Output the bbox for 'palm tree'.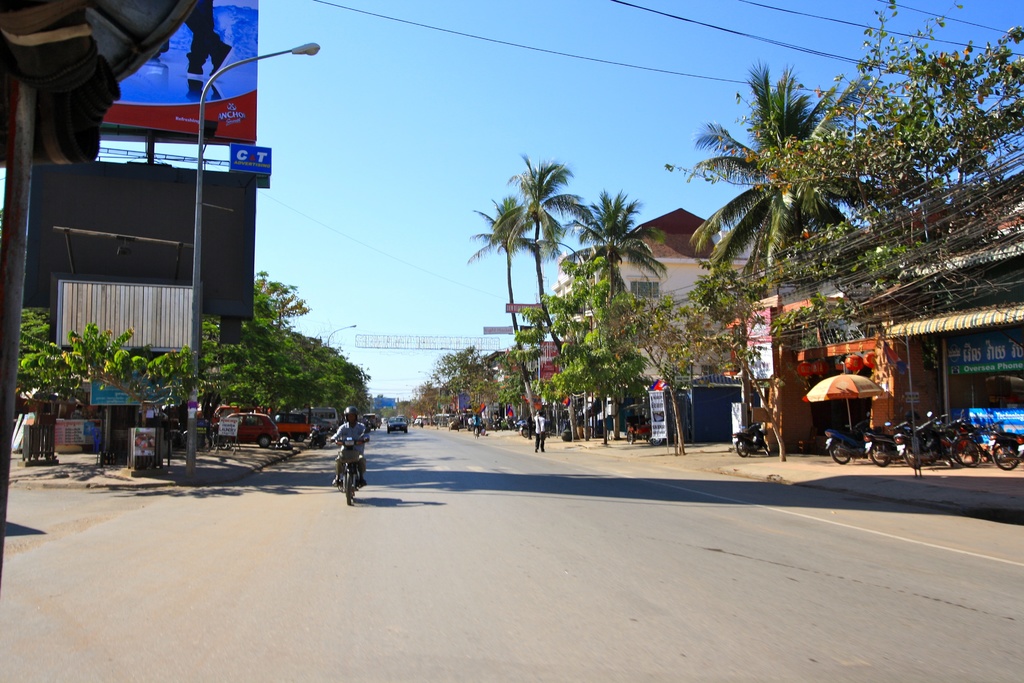
x1=477 y1=161 x2=563 y2=427.
